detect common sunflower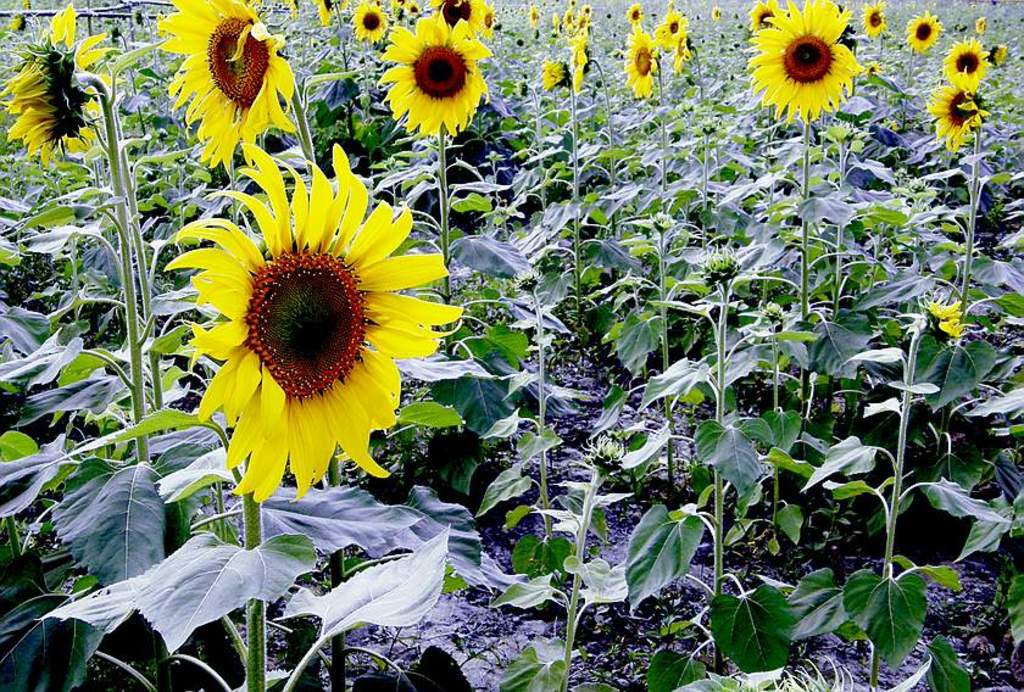
<bbox>358, 5, 383, 48</bbox>
